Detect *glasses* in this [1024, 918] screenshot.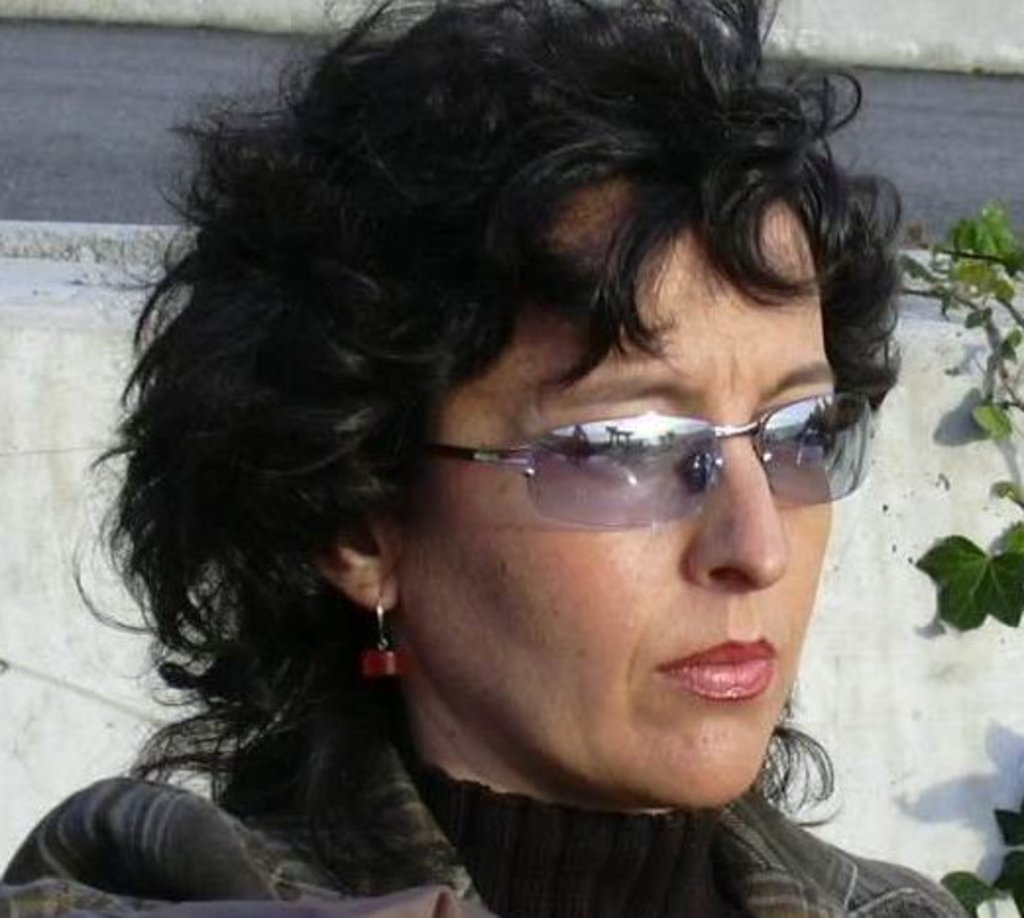
Detection: x1=401, y1=387, x2=877, y2=539.
